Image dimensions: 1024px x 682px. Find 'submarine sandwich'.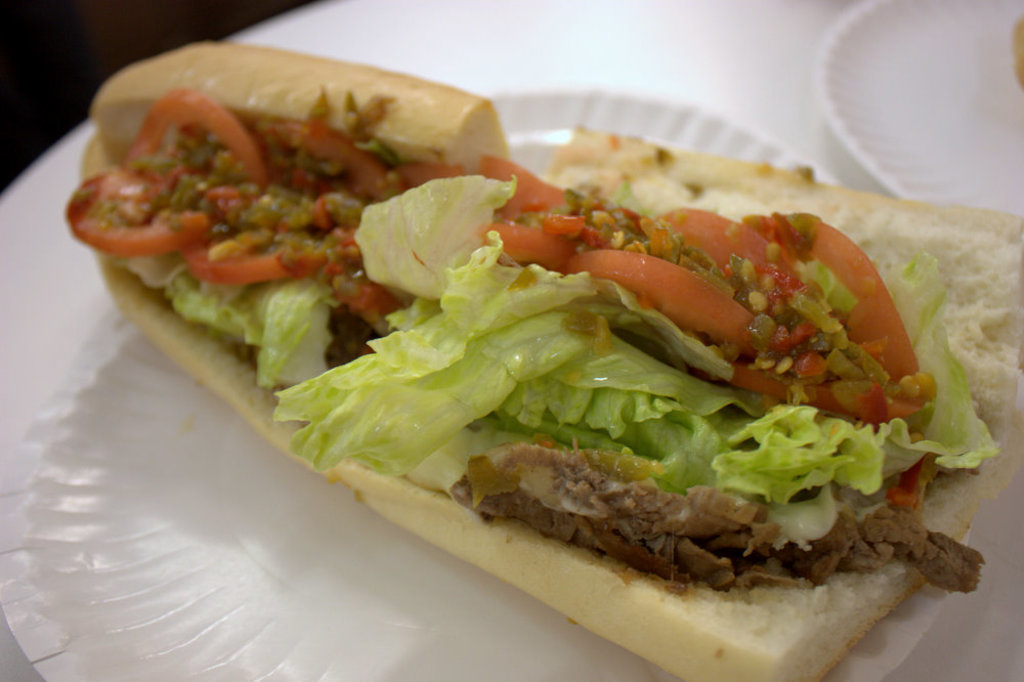
crop(66, 38, 1023, 681).
